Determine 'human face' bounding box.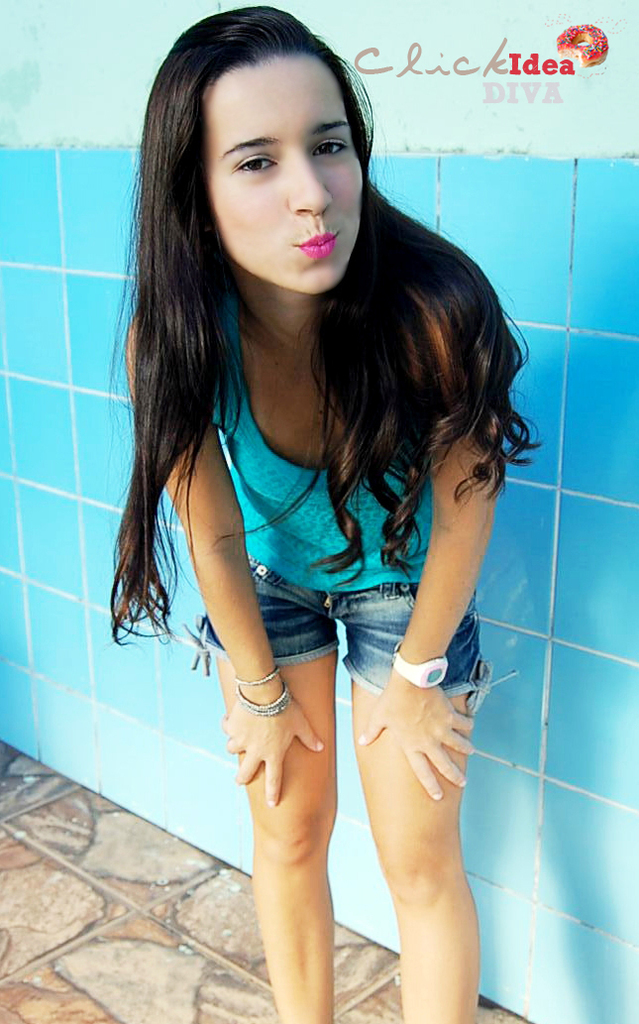
Determined: crop(211, 50, 362, 294).
